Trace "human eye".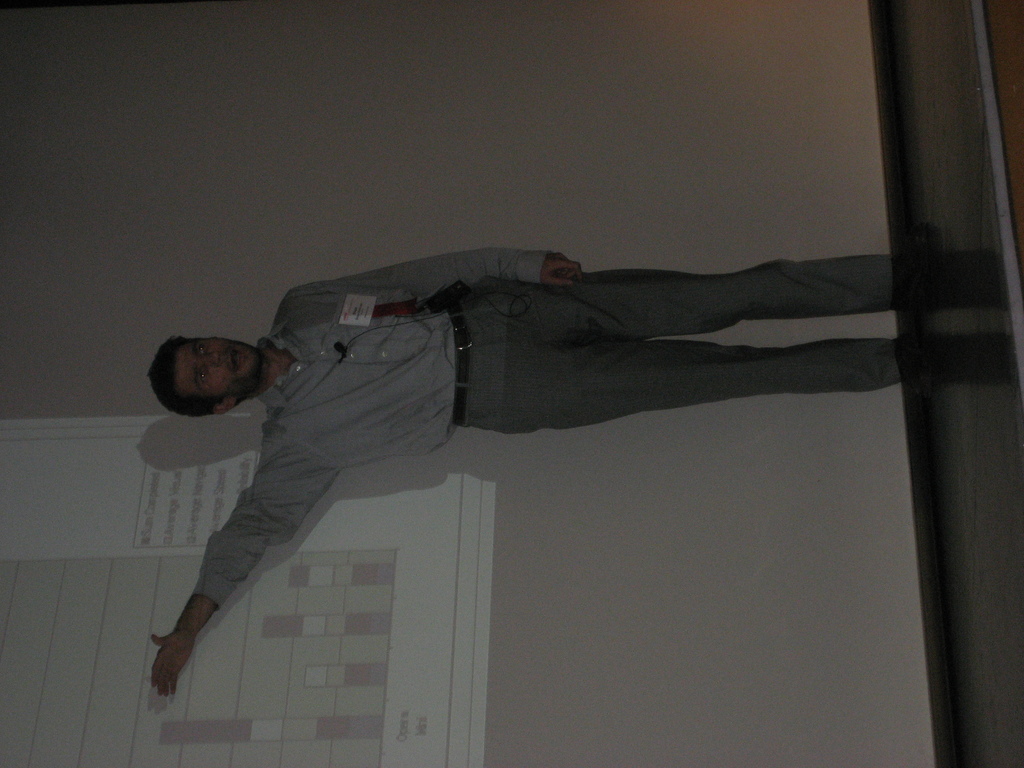
Traced to Rect(195, 340, 209, 360).
